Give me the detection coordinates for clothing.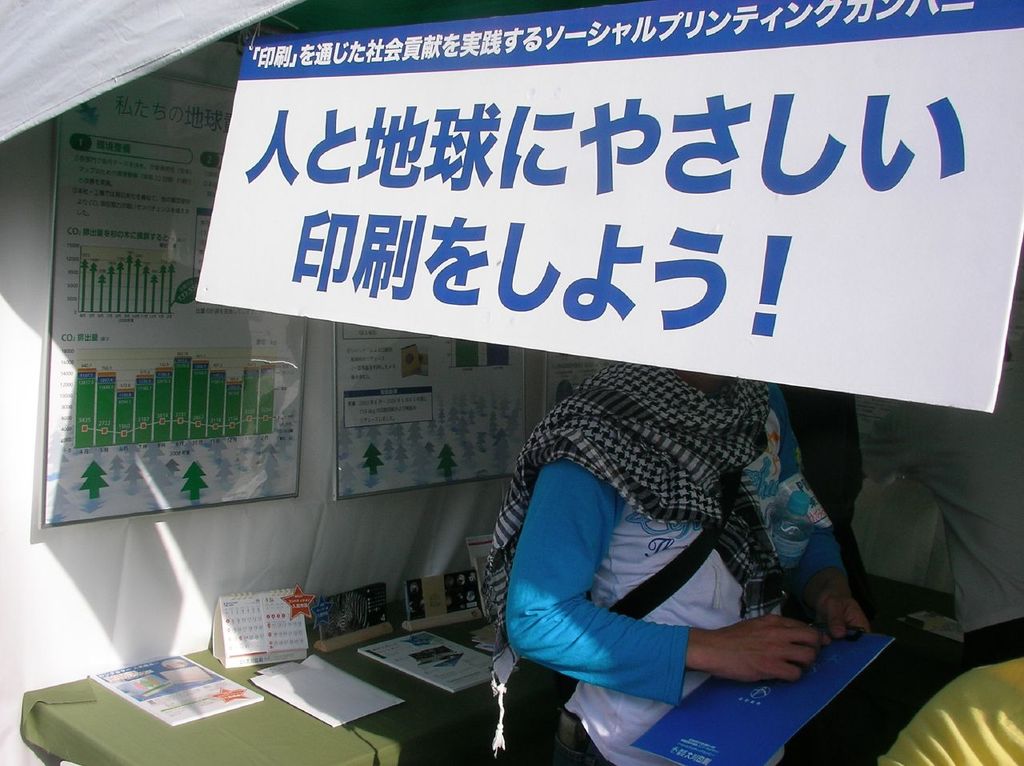
{"left": 507, "top": 347, "right": 866, "bottom": 749}.
